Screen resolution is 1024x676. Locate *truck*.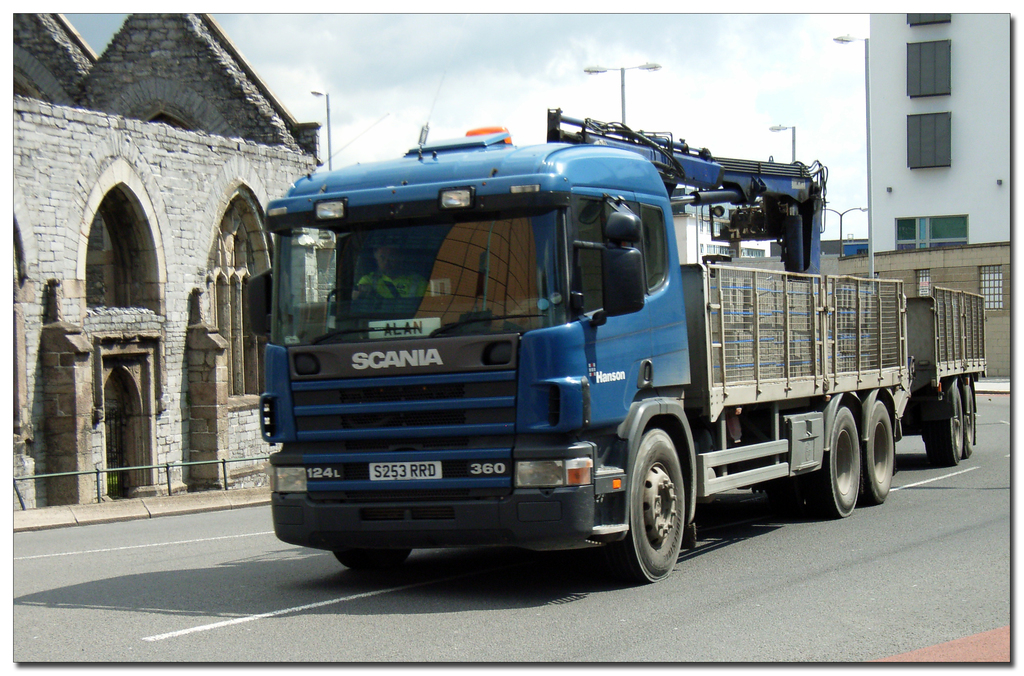
(253,118,970,570).
